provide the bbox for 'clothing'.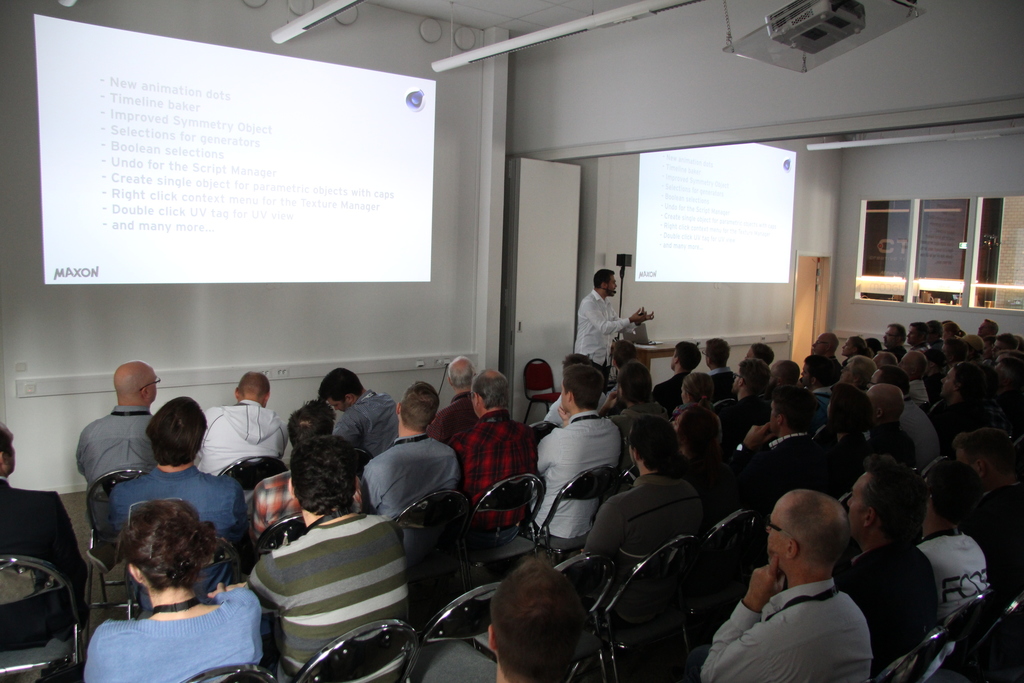
Rect(582, 474, 704, 561).
